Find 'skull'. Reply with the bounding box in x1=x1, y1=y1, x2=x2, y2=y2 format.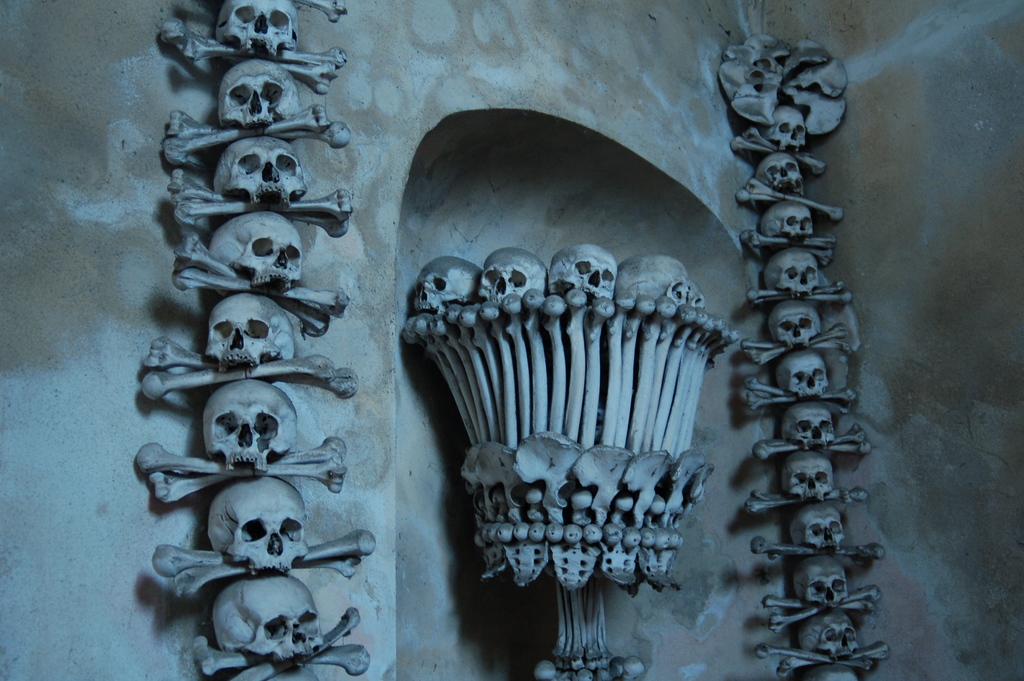
x1=809, y1=664, x2=861, y2=680.
